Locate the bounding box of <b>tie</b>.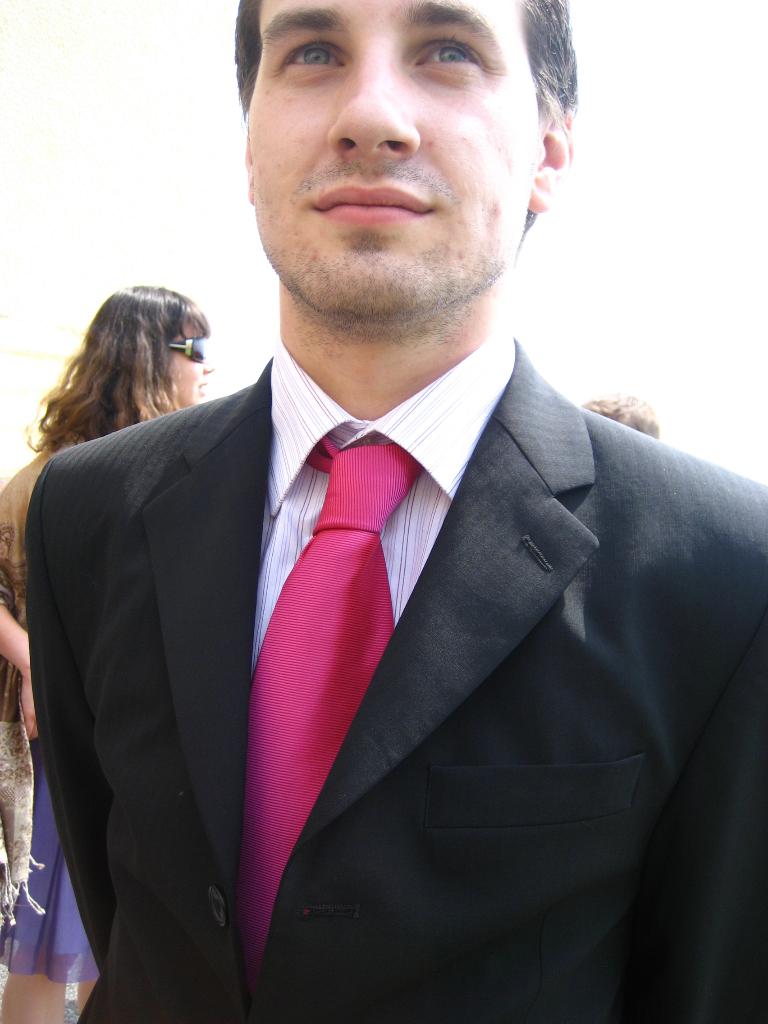
Bounding box: 244:445:426:993.
